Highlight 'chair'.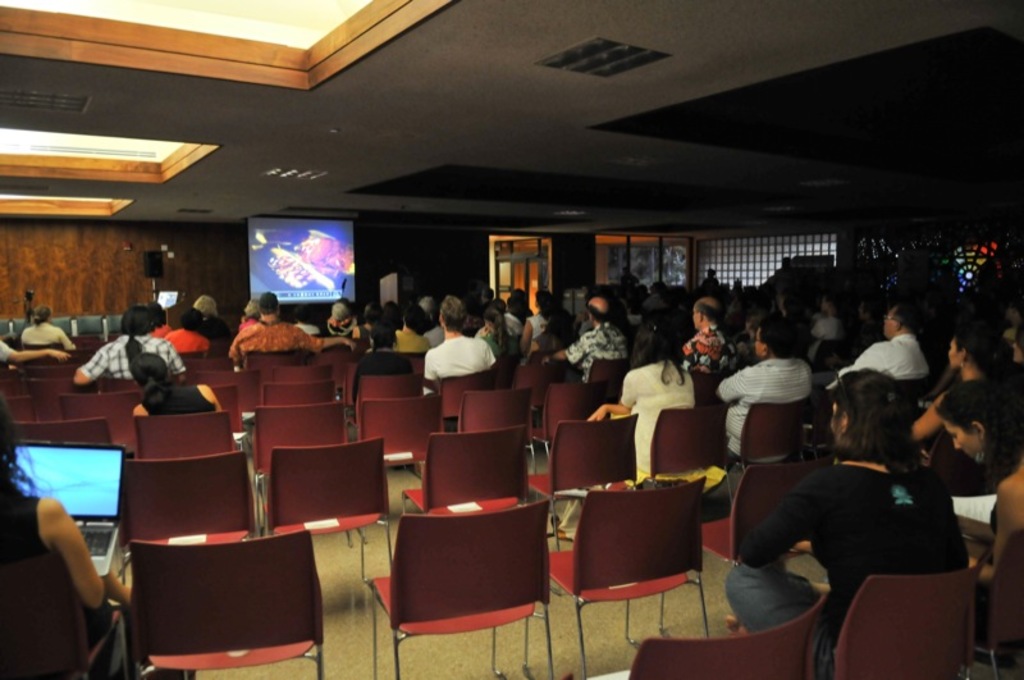
Highlighted region: region(525, 410, 643, 552).
